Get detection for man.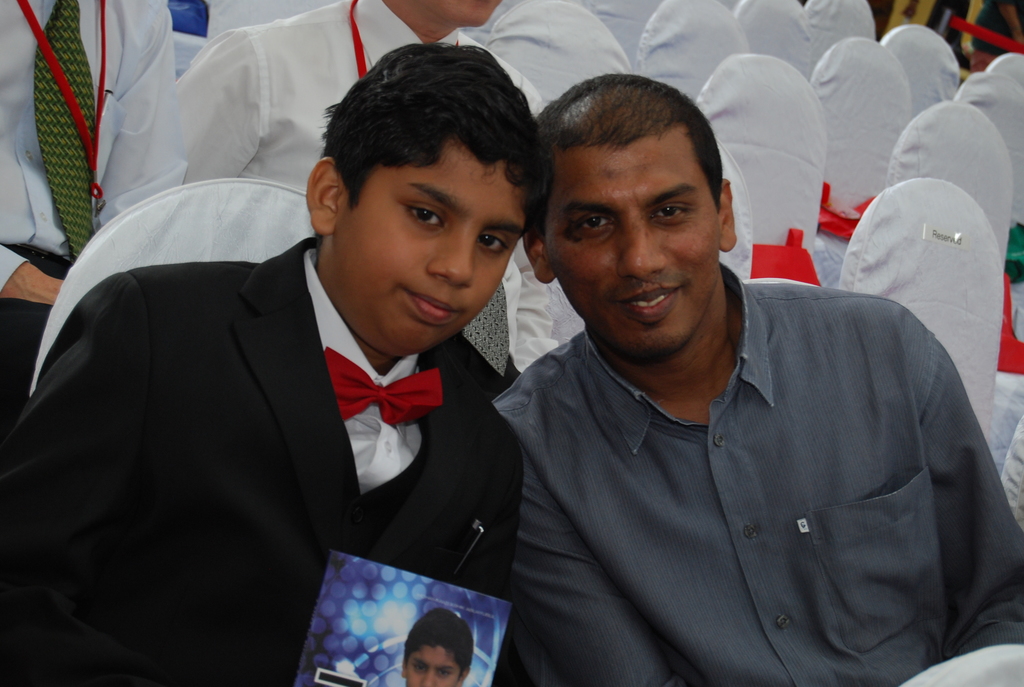
Detection: x1=0 y1=40 x2=531 y2=686.
